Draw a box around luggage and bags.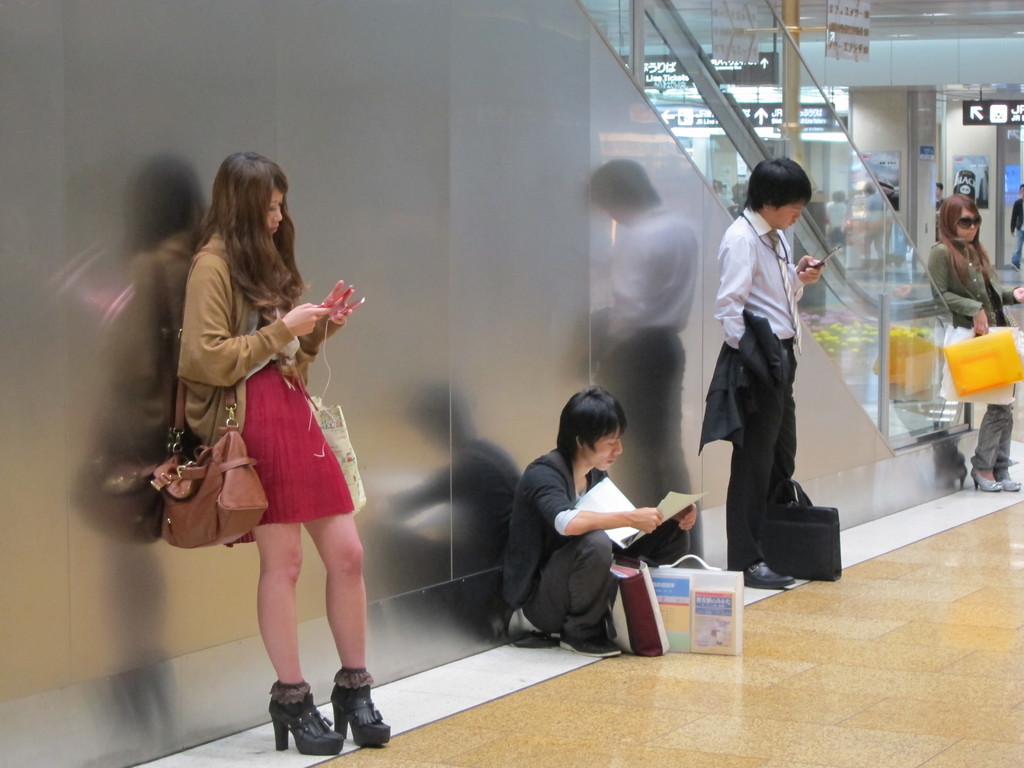
[646,554,741,655].
